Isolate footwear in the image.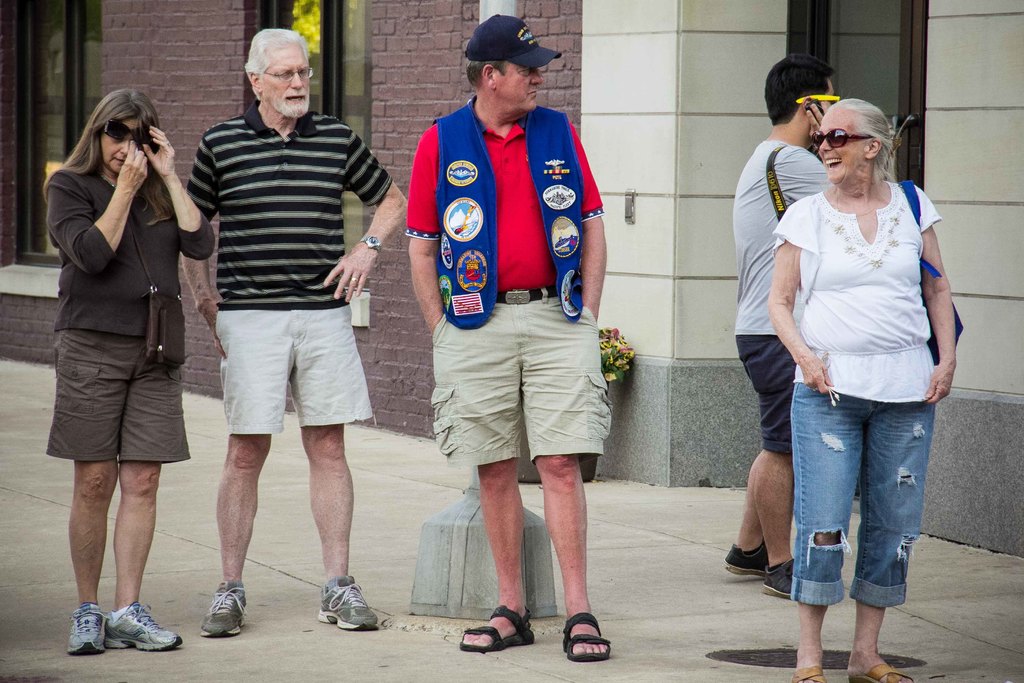
Isolated region: <box>845,664,915,682</box>.
